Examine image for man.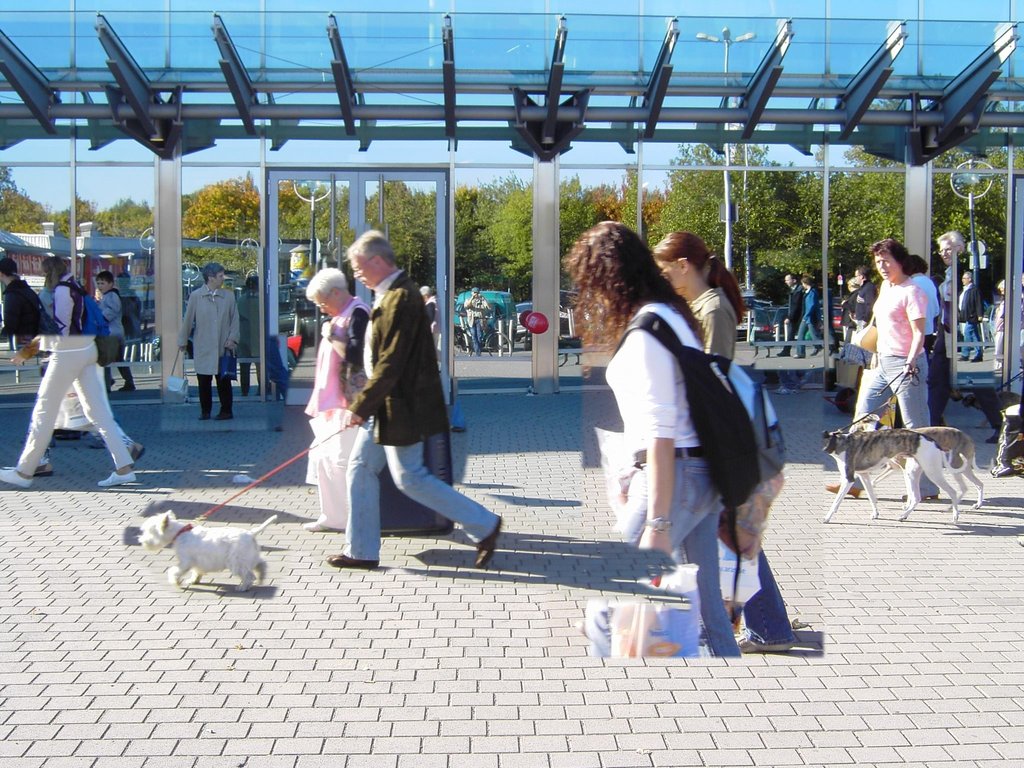
Examination result: <bbox>174, 260, 236, 418</bbox>.
